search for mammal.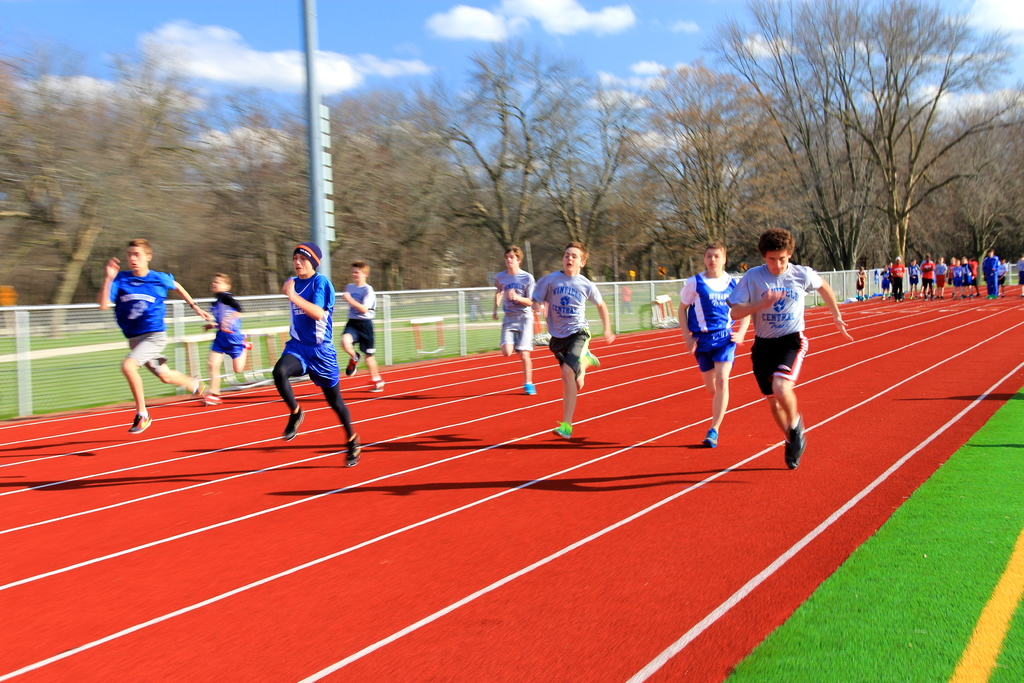
Found at <box>673,239,747,447</box>.
